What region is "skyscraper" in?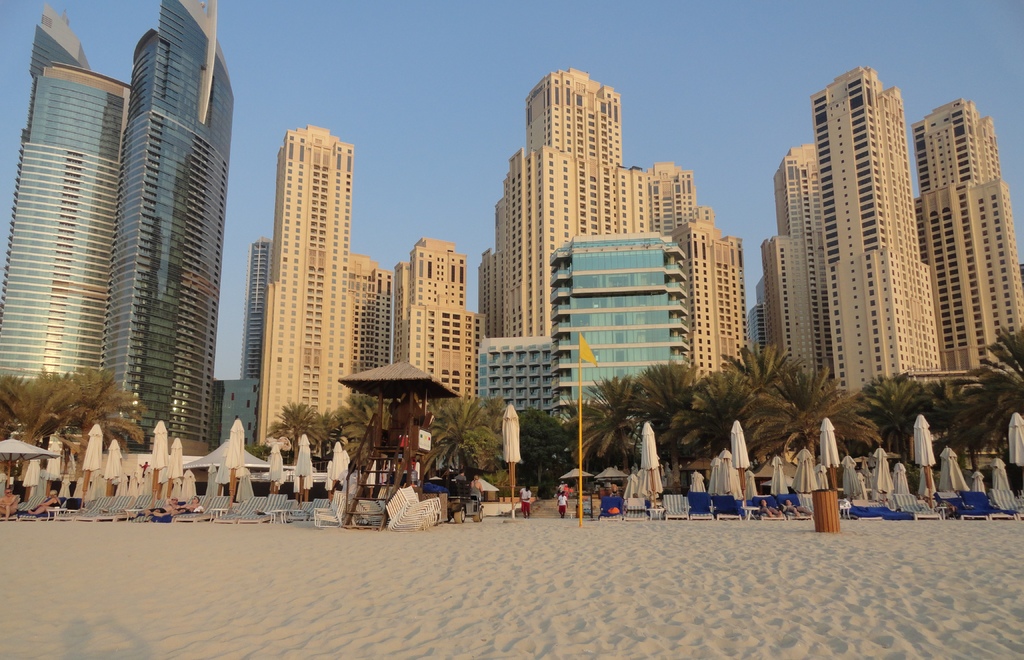
904 98 1023 385.
